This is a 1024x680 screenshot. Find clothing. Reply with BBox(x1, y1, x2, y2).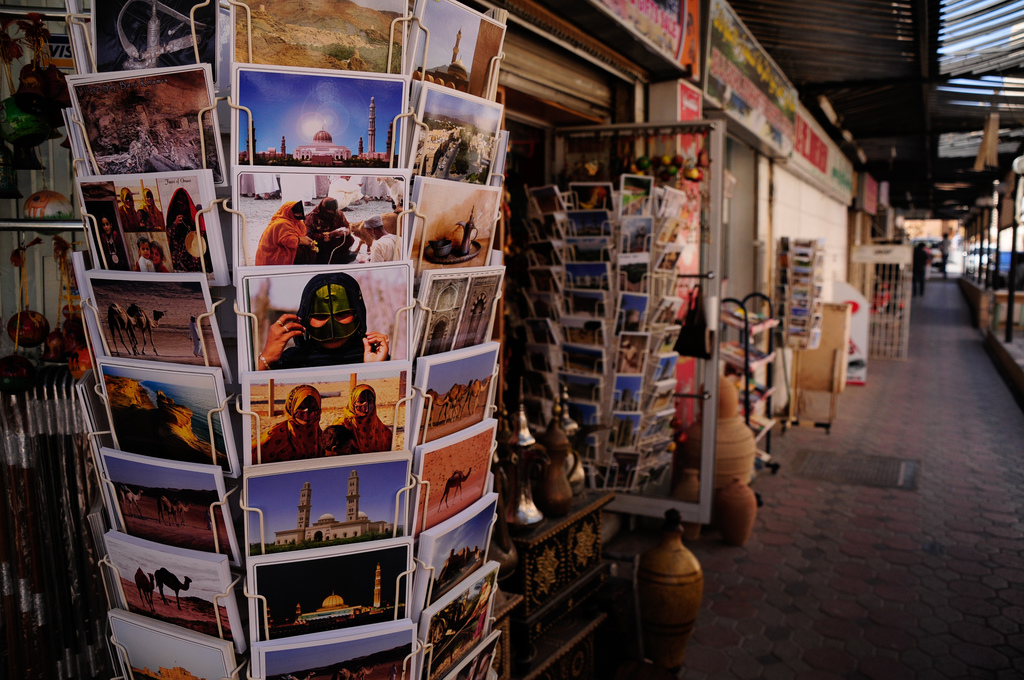
BBox(164, 186, 219, 276).
